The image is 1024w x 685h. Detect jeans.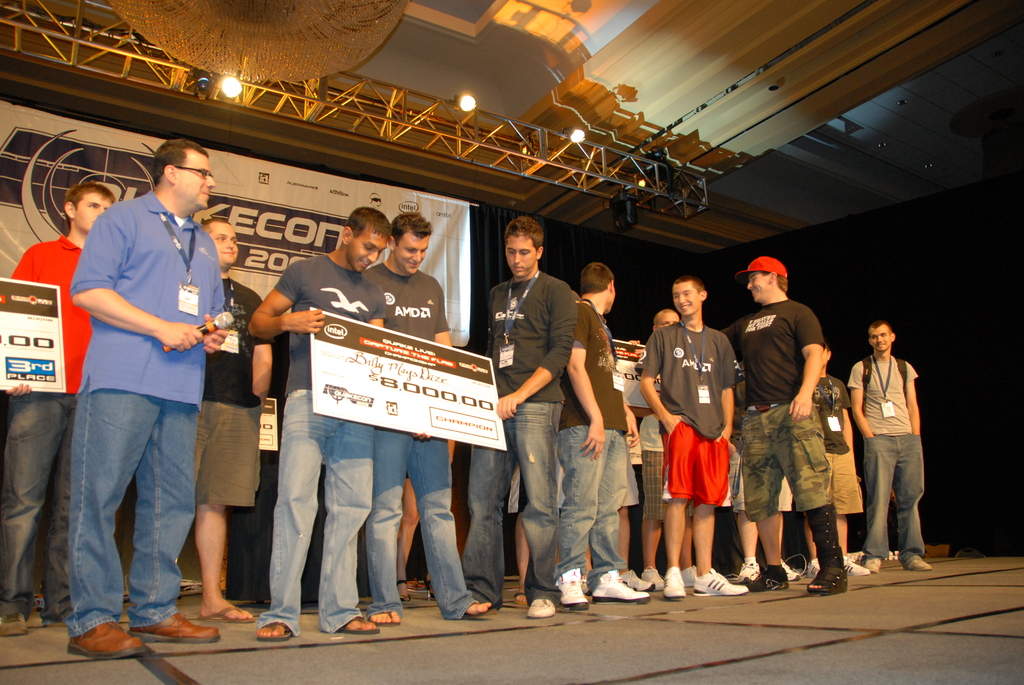
Detection: (left=0, top=384, right=86, bottom=602).
